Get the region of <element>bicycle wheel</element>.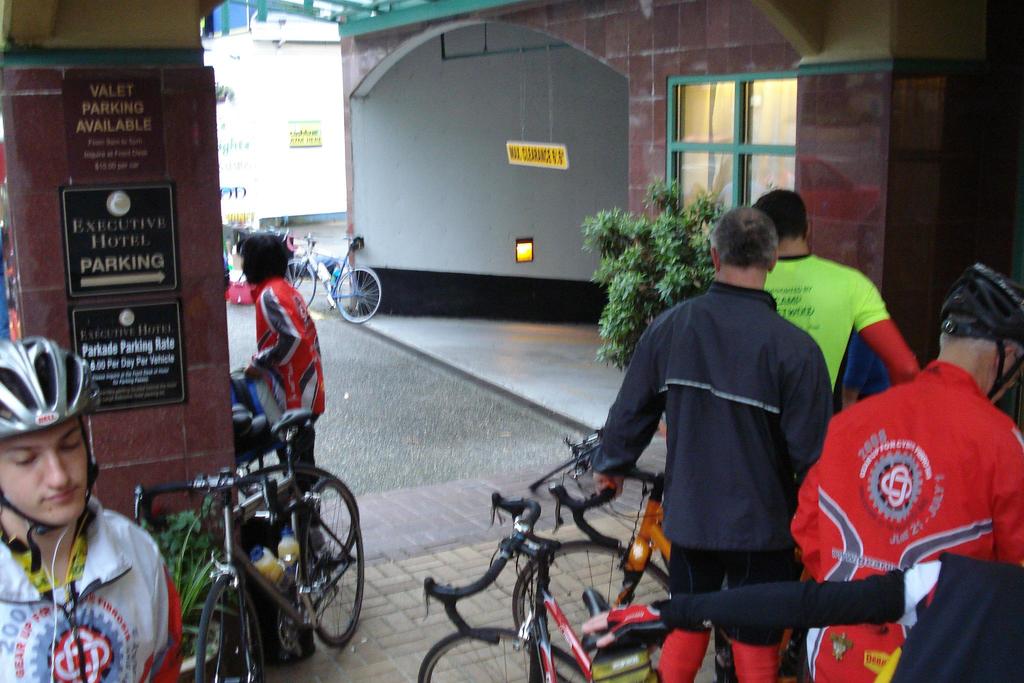
Rect(198, 577, 253, 682).
